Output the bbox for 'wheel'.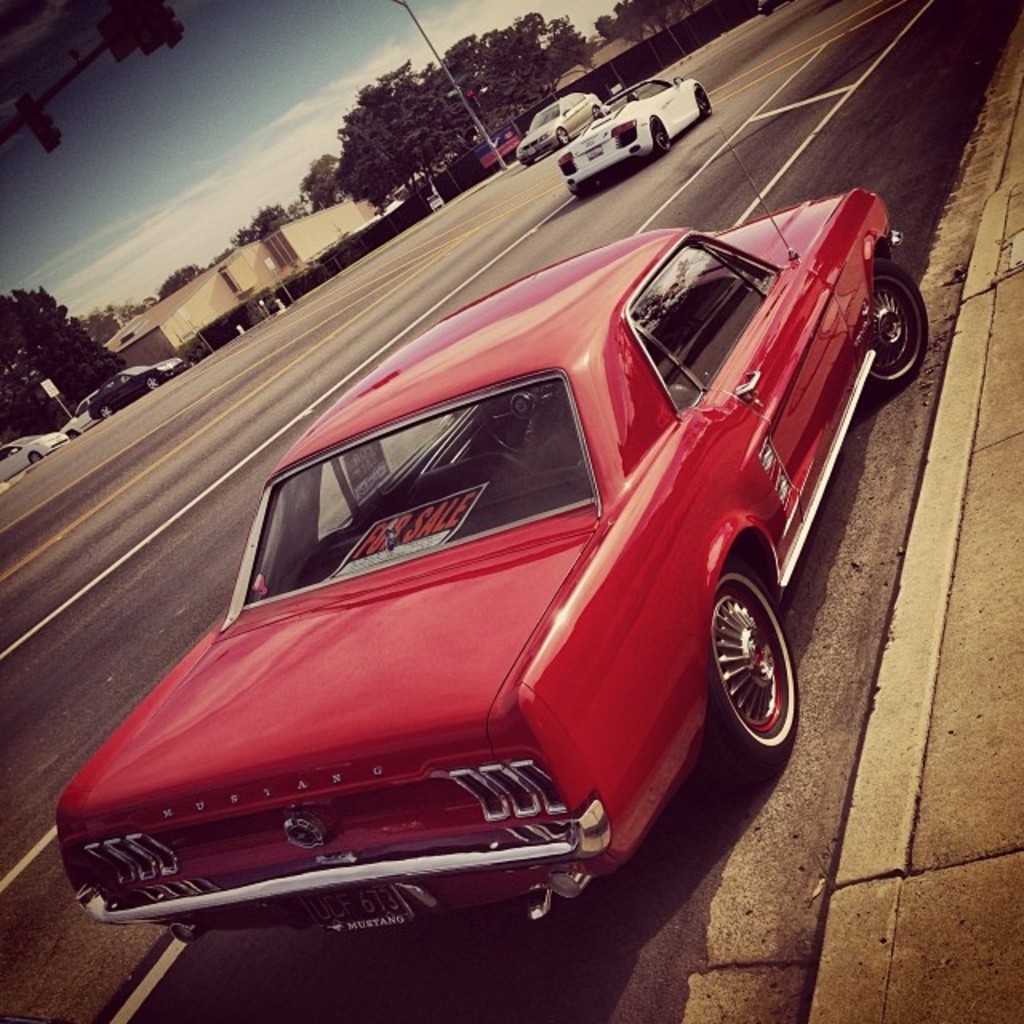
rect(696, 86, 717, 115).
